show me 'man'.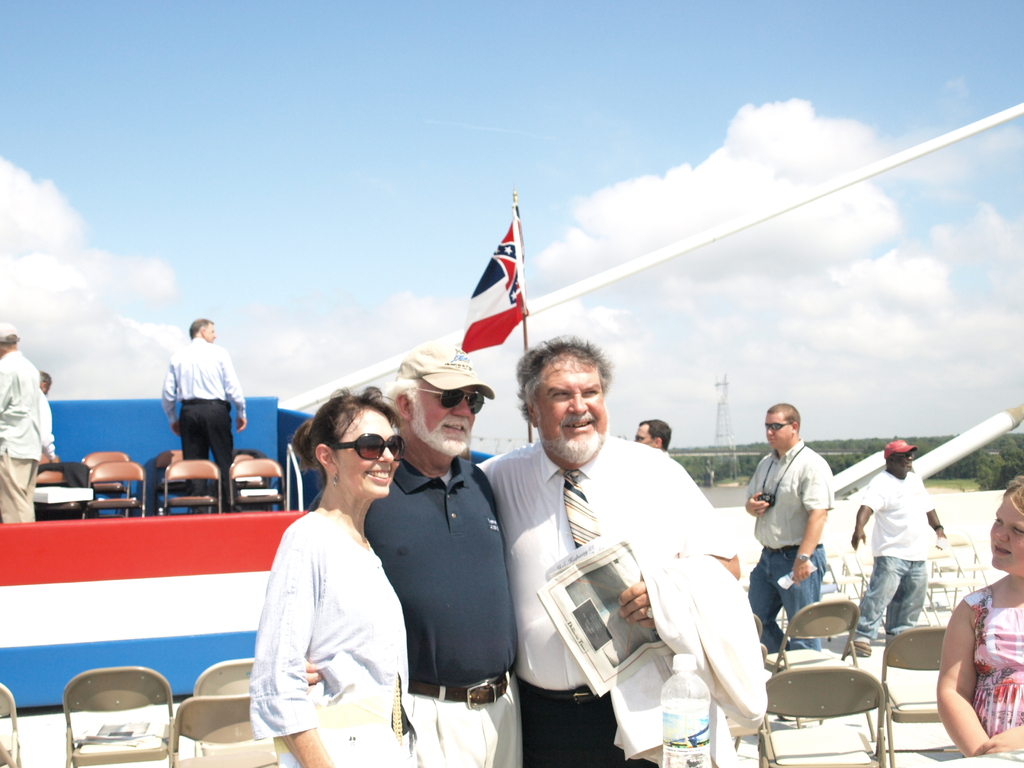
'man' is here: [636,418,673,460].
